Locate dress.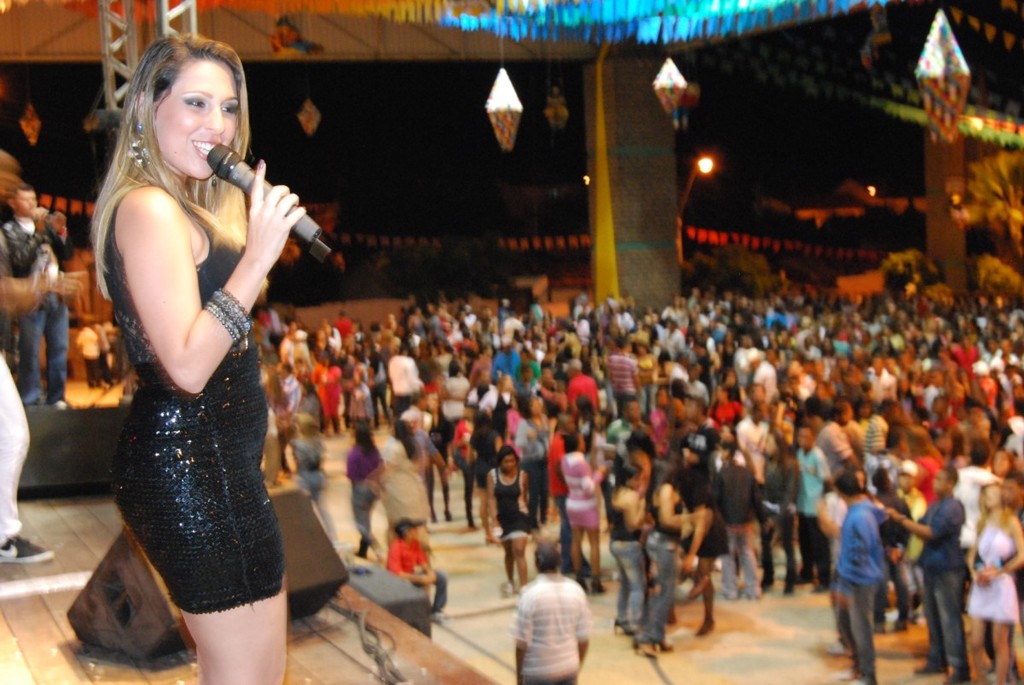
Bounding box: bbox(89, 143, 276, 590).
